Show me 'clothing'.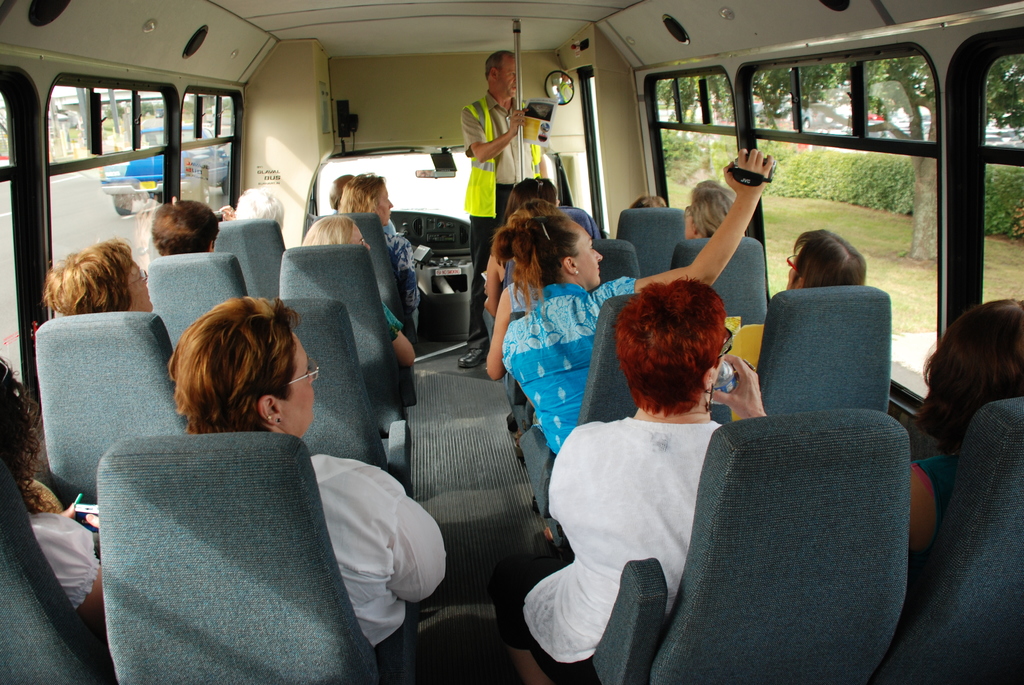
'clothing' is here: (380,299,402,343).
